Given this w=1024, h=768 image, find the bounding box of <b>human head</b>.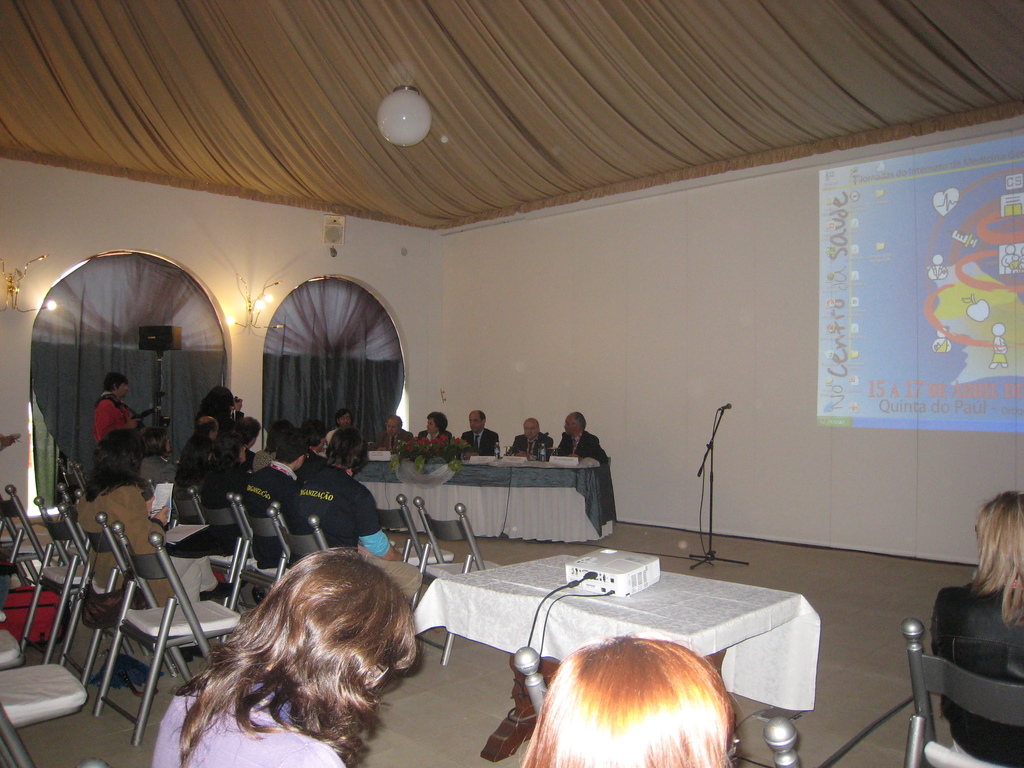
rect(520, 632, 732, 767).
